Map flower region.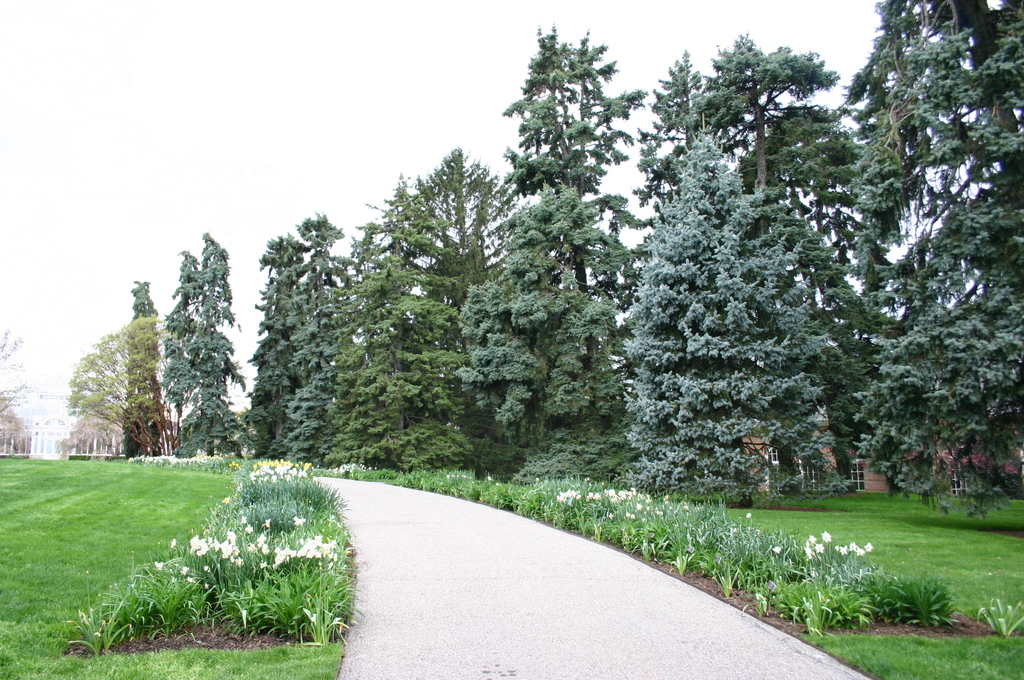
Mapped to [left=799, top=547, right=812, bottom=560].
